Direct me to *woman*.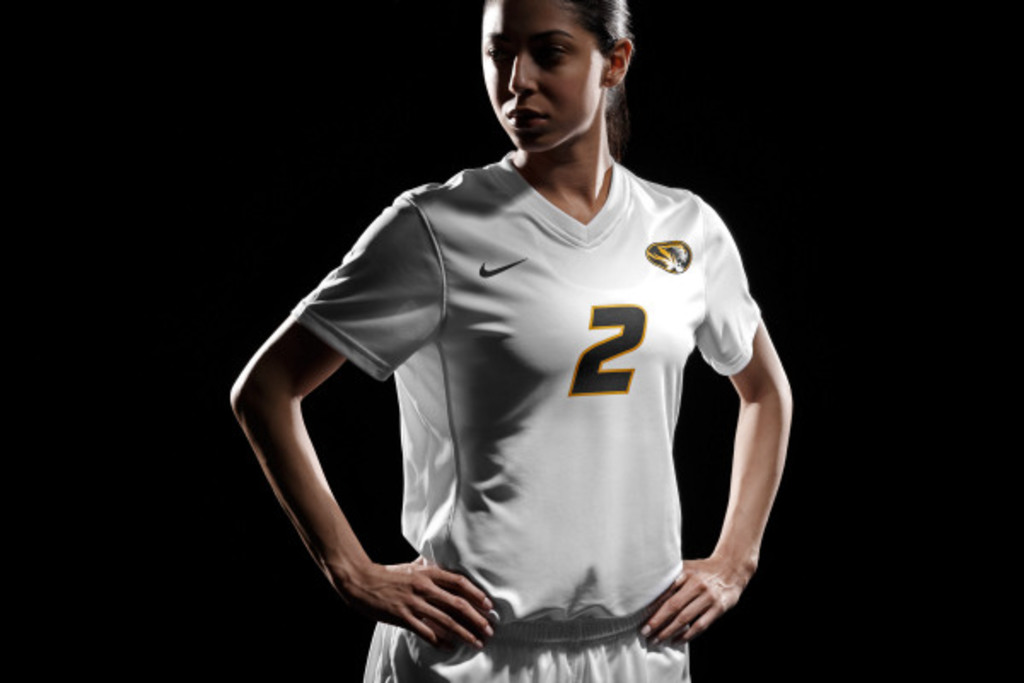
Direction: 220:2:778:668.
